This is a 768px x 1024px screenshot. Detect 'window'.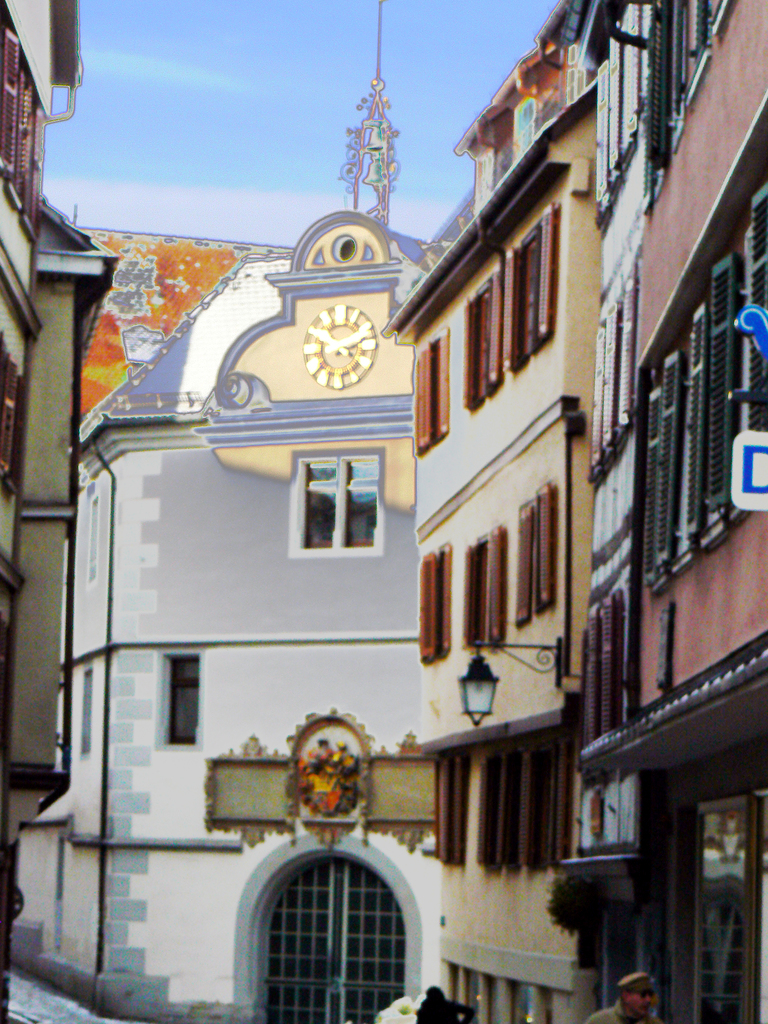
(415,326,451,460).
